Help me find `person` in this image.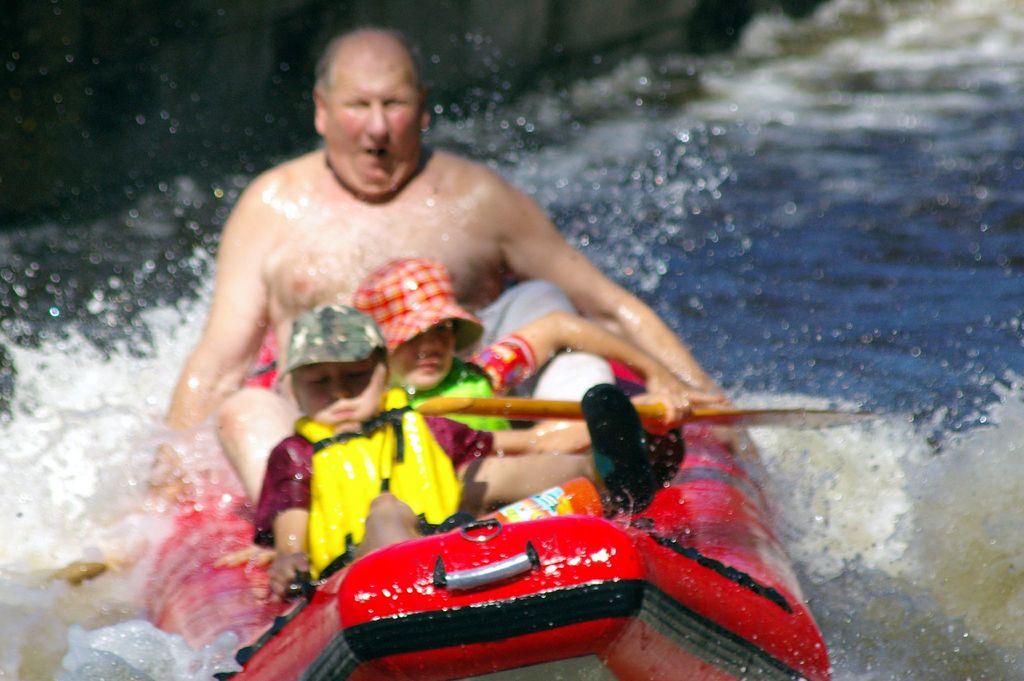
Found it: {"x1": 340, "y1": 252, "x2": 723, "y2": 500}.
